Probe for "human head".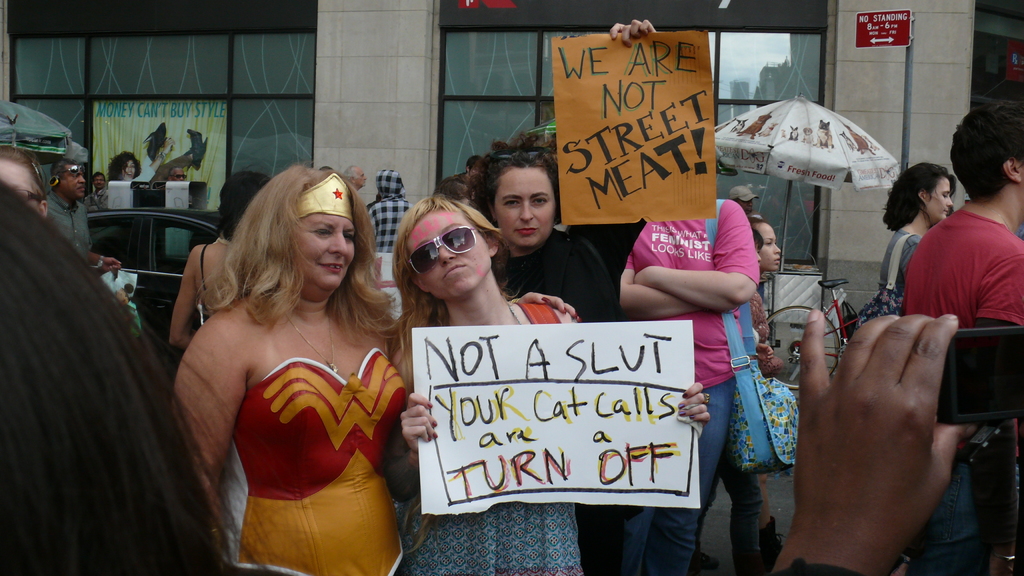
Probe result: region(346, 164, 367, 189).
